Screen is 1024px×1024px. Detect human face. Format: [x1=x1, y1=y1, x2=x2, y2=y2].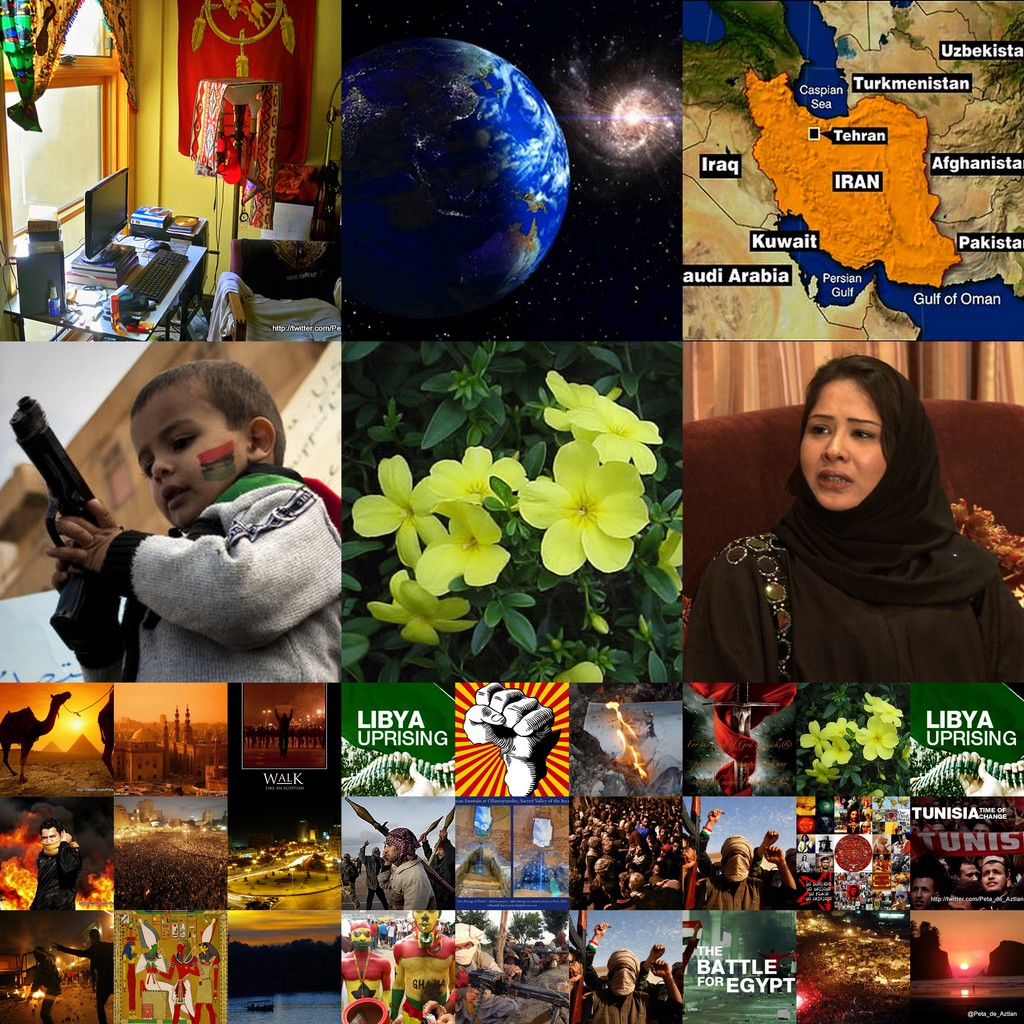
[x1=346, y1=929, x2=370, y2=951].
